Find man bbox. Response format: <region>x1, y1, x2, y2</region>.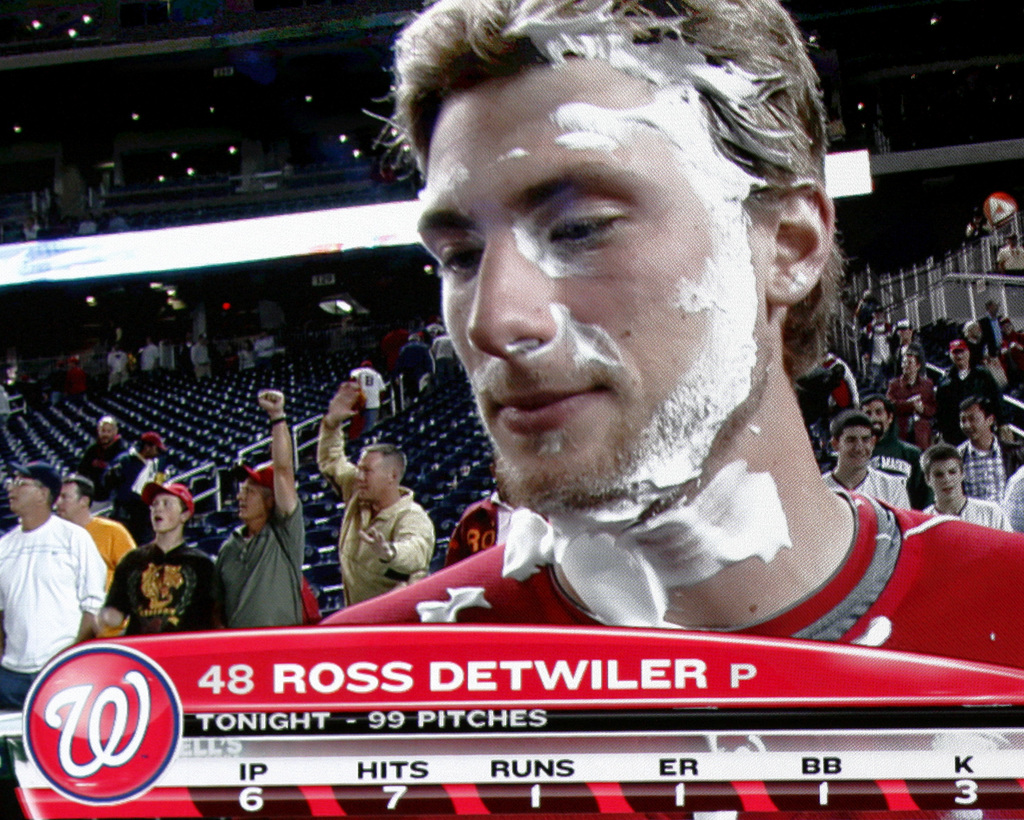
<region>64, 350, 86, 412</region>.
